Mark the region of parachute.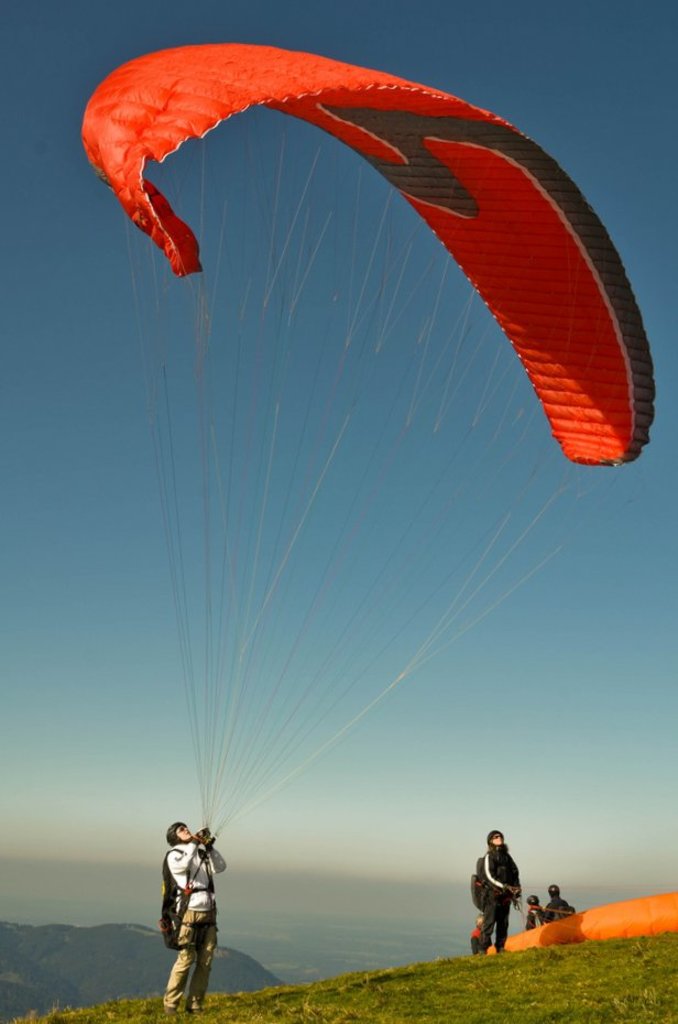
Region: (x1=489, y1=887, x2=677, y2=956).
